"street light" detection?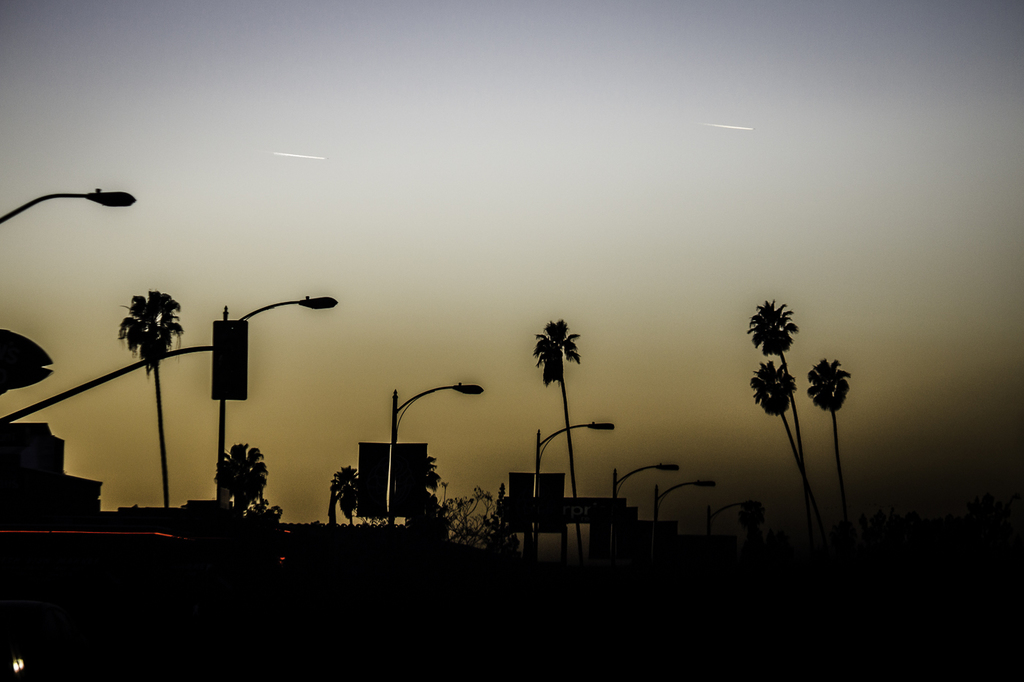
rect(530, 415, 613, 558)
